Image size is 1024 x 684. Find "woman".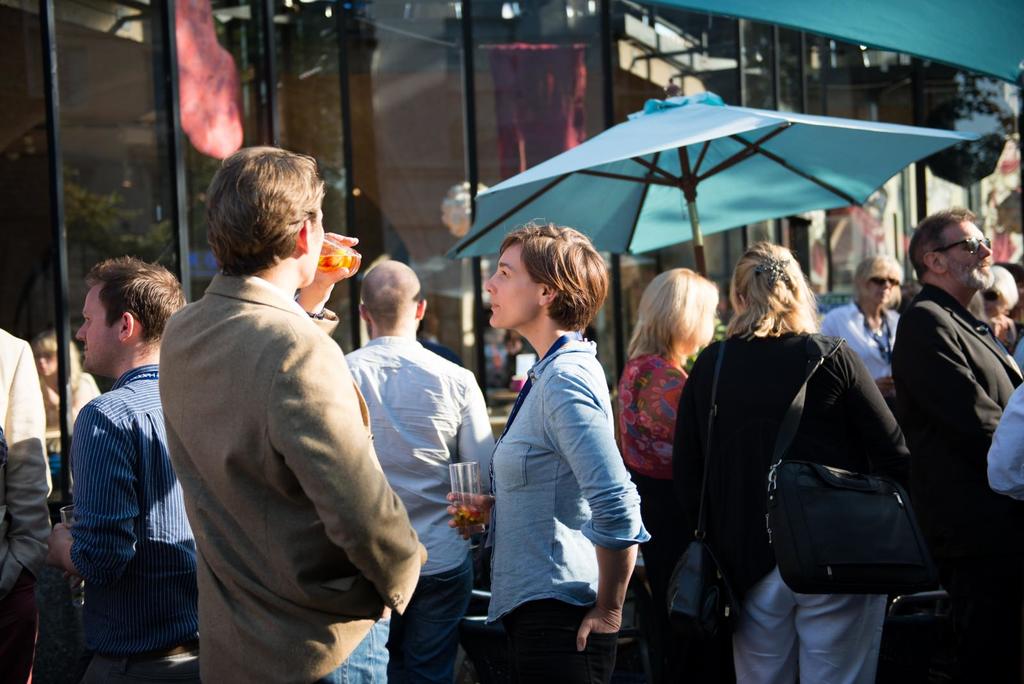
box=[620, 261, 719, 683].
